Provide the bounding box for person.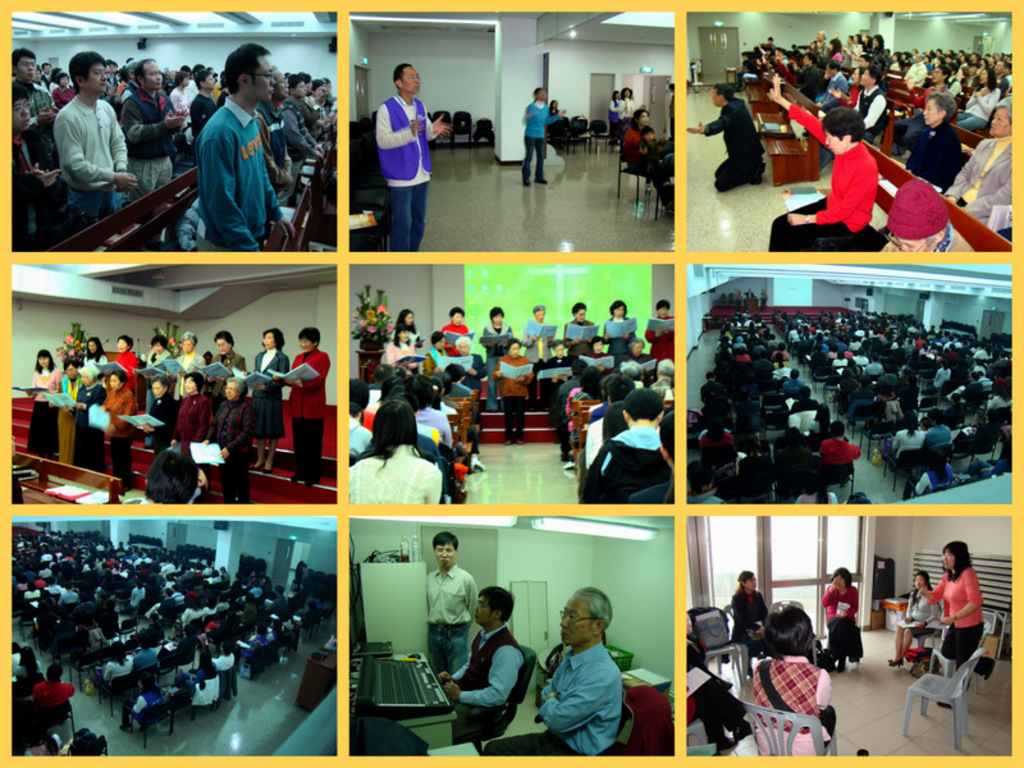
bbox=[609, 90, 621, 147].
